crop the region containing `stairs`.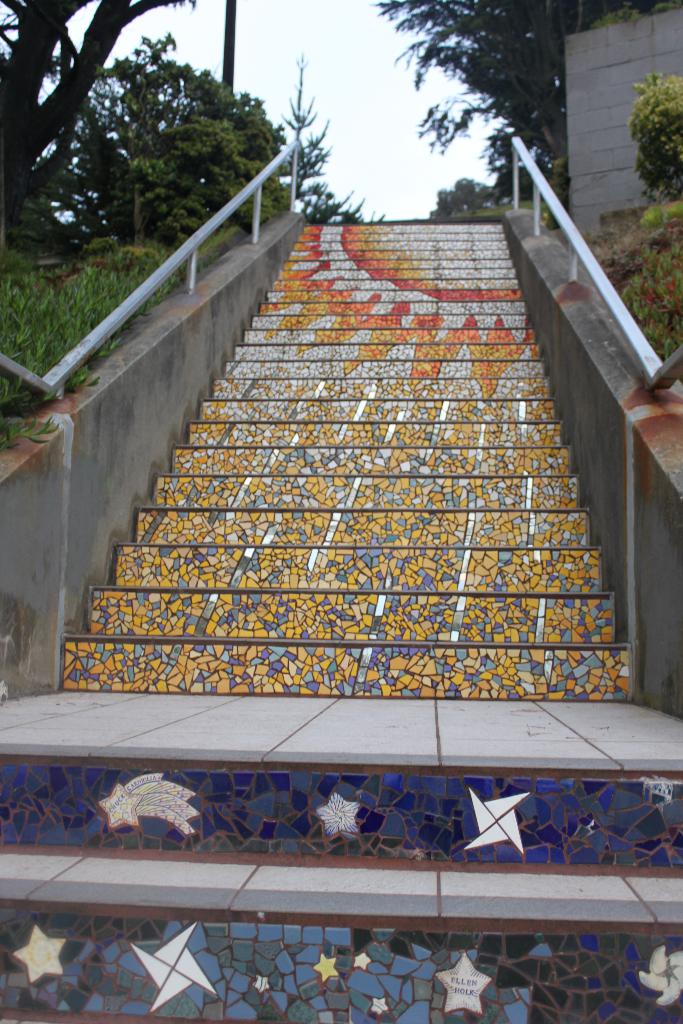
Crop region: x1=0 y1=216 x2=682 y2=1023.
